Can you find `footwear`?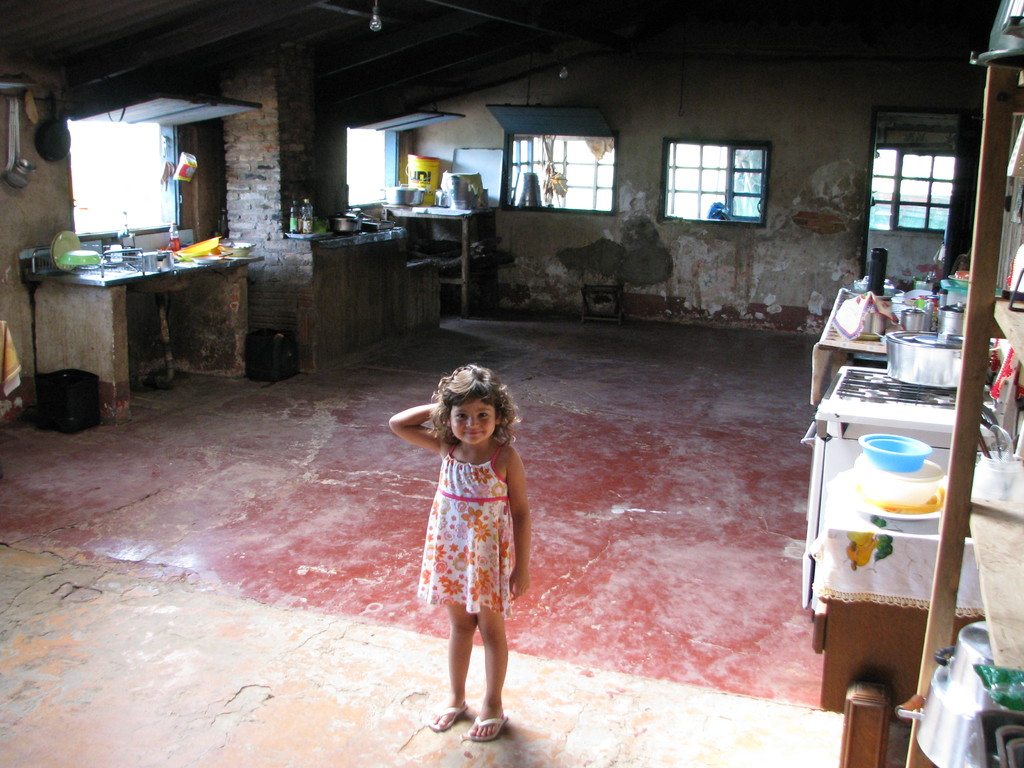
Yes, bounding box: [428,701,464,730].
